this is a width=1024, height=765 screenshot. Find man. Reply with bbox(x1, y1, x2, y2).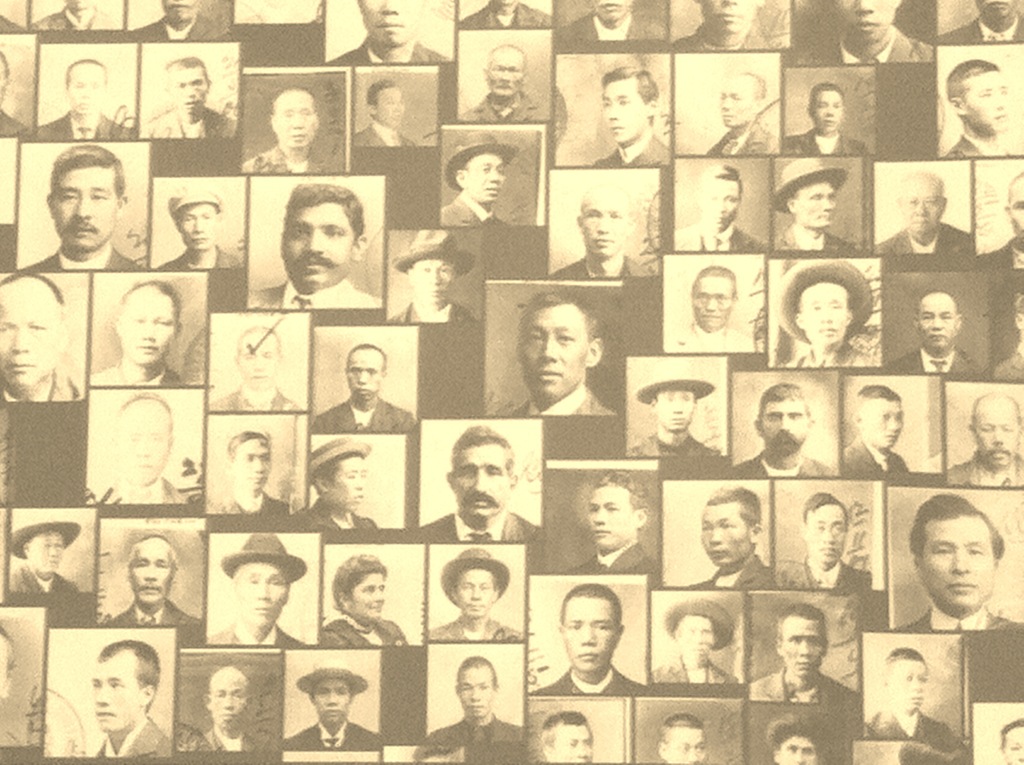
bbox(884, 290, 980, 373).
